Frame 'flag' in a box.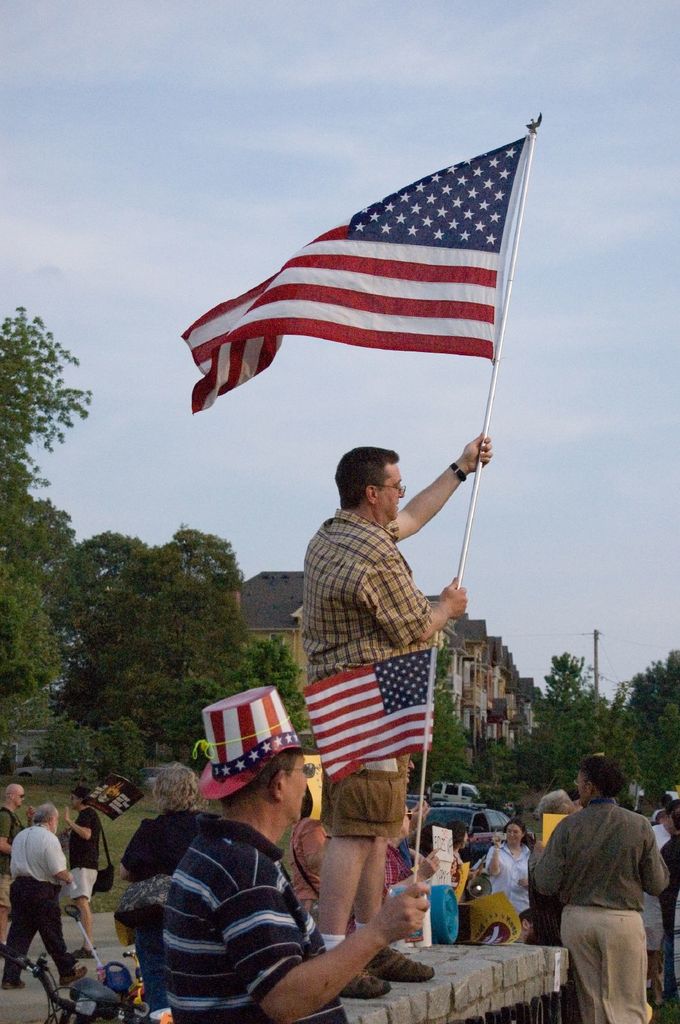
x1=298, y1=645, x2=431, y2=792.
